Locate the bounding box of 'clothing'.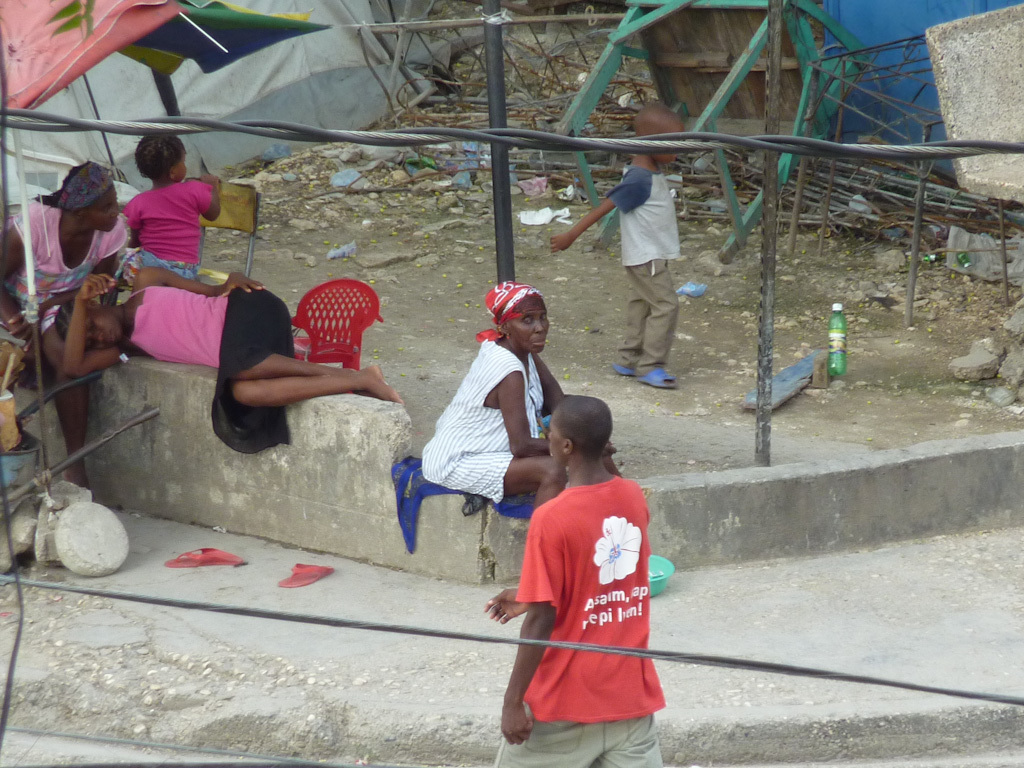
Bounding box: <bbox>491, 474, 667, 767</bbox>.
